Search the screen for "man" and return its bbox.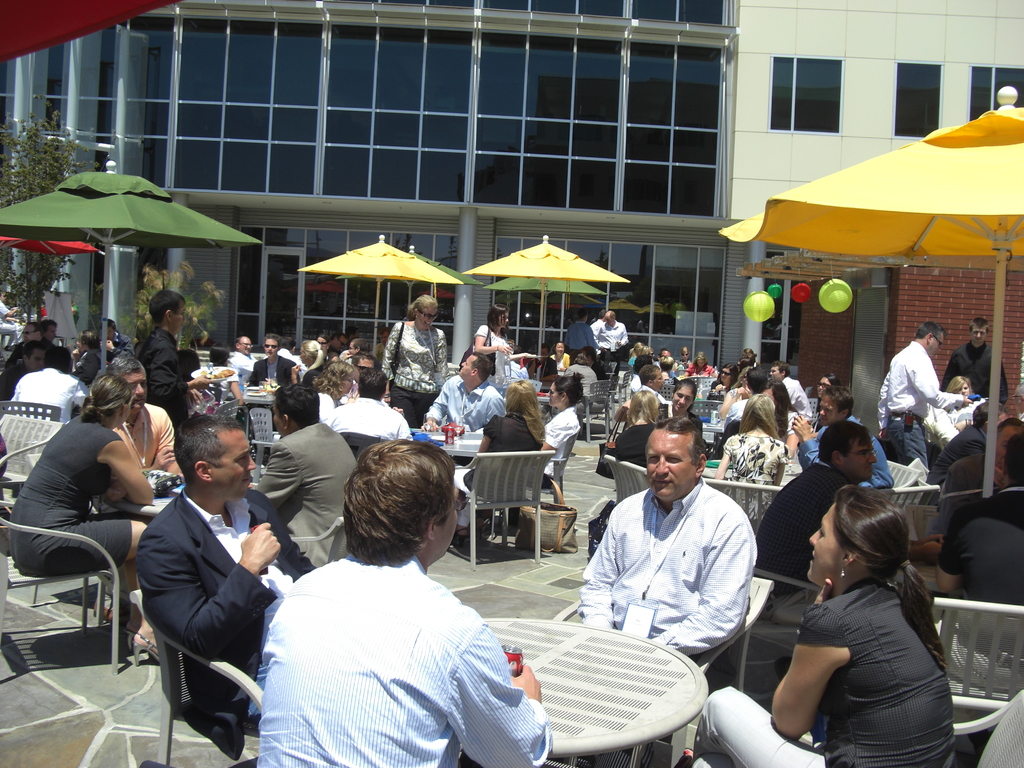
Found: region(324, 366, 413, 443).
